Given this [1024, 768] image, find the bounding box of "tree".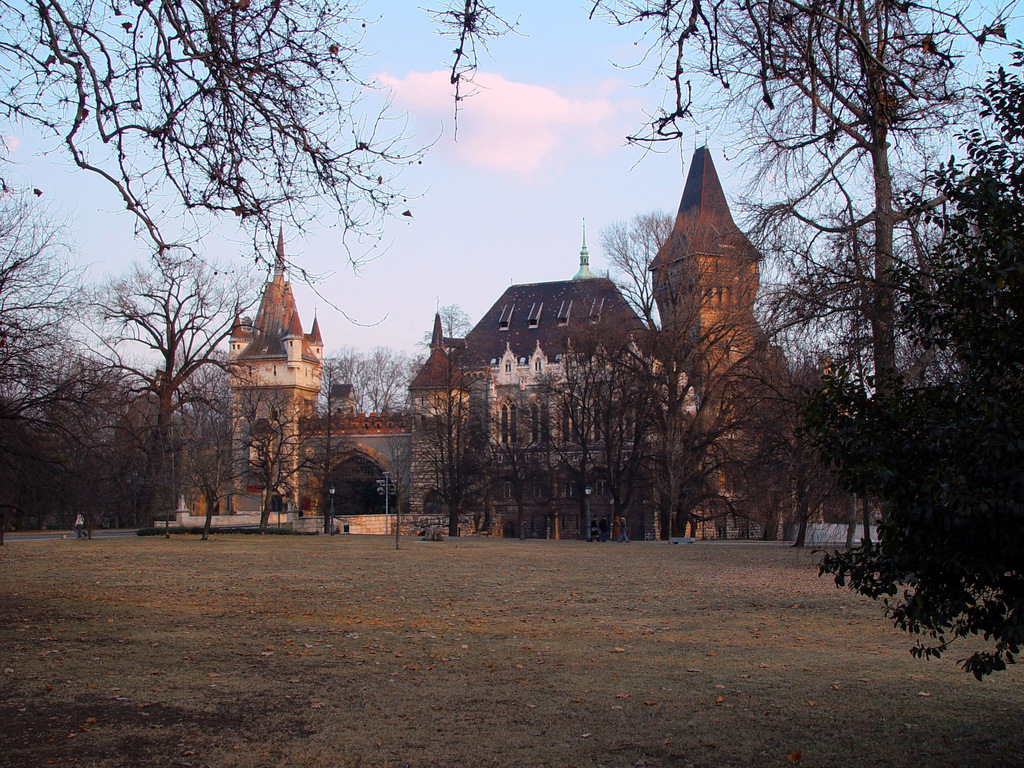
x1=77 y1=200 x2=214 y2=555.
